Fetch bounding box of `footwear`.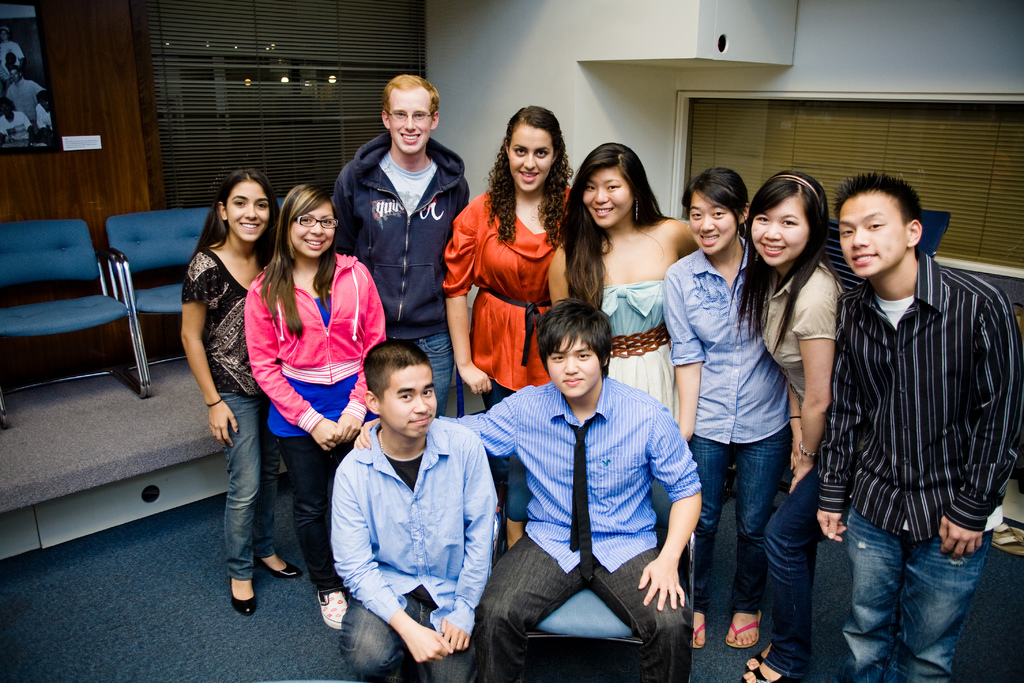
Bbox: [727, 614, 756, 648].
